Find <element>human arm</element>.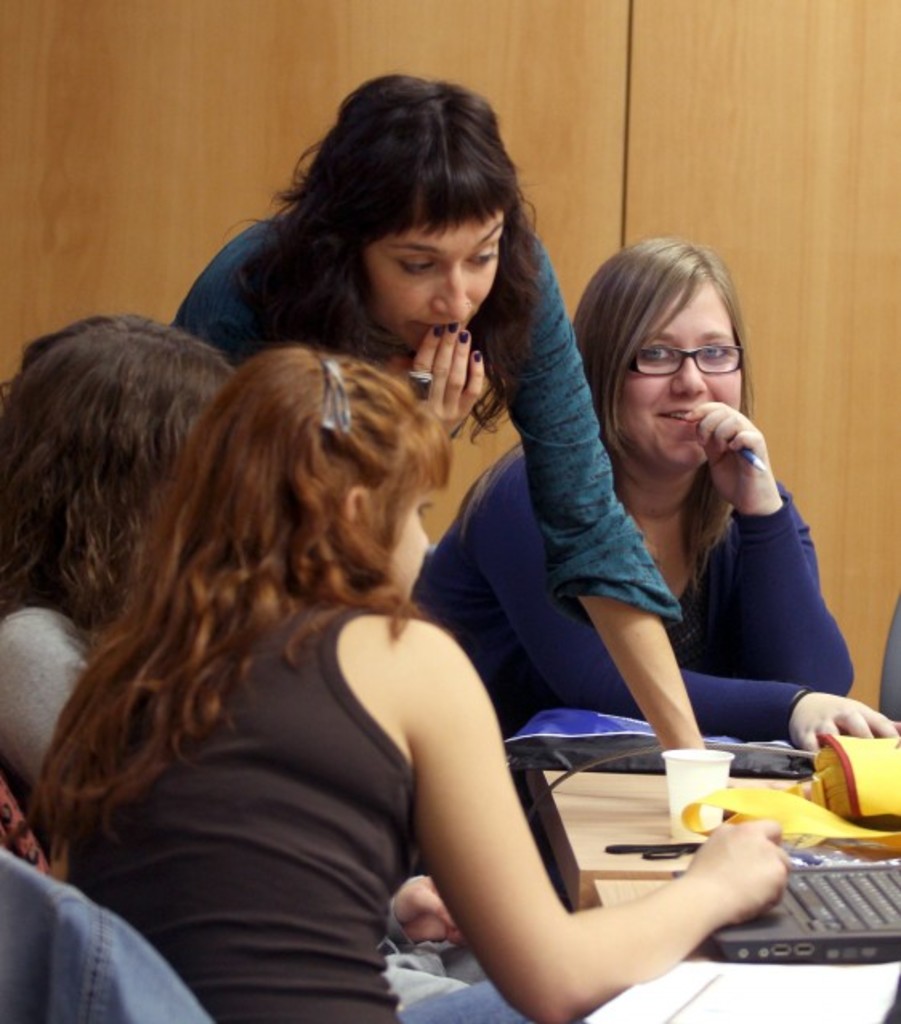
[380,593,771,973].
